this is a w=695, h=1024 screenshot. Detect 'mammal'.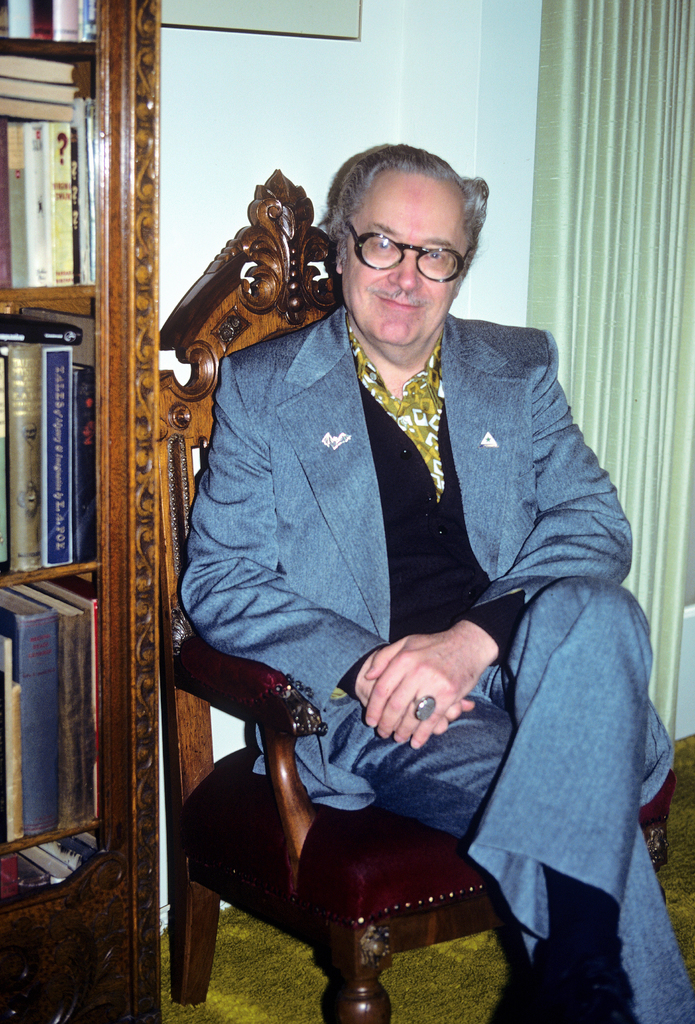
detection(161, 127, 614, 1023).
